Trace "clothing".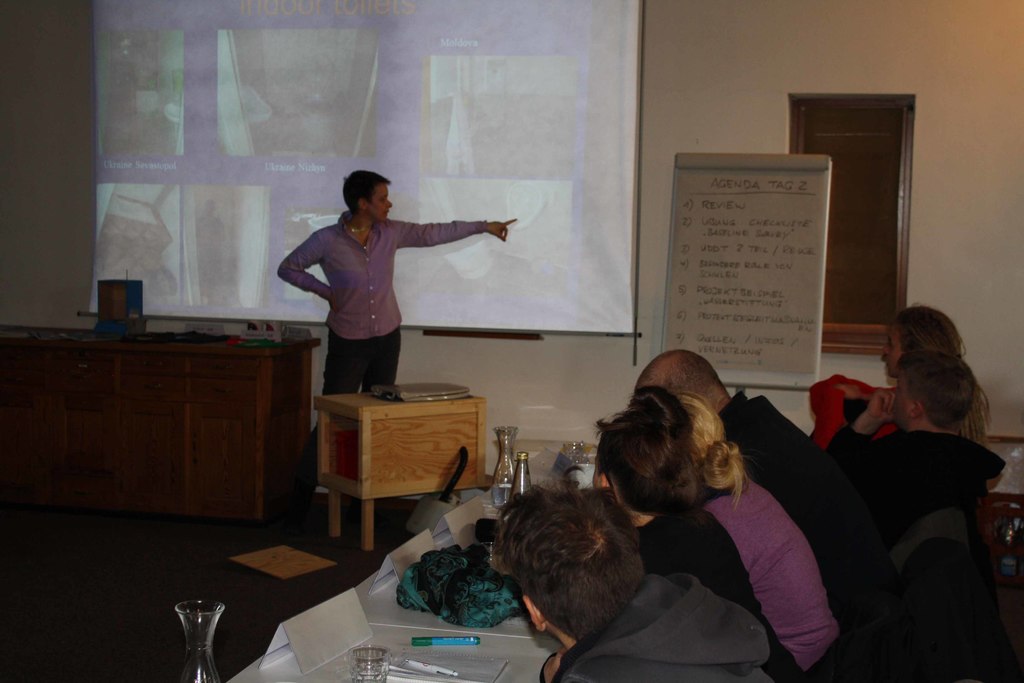
Traced to bbox=(634, 498, 772, 623).
